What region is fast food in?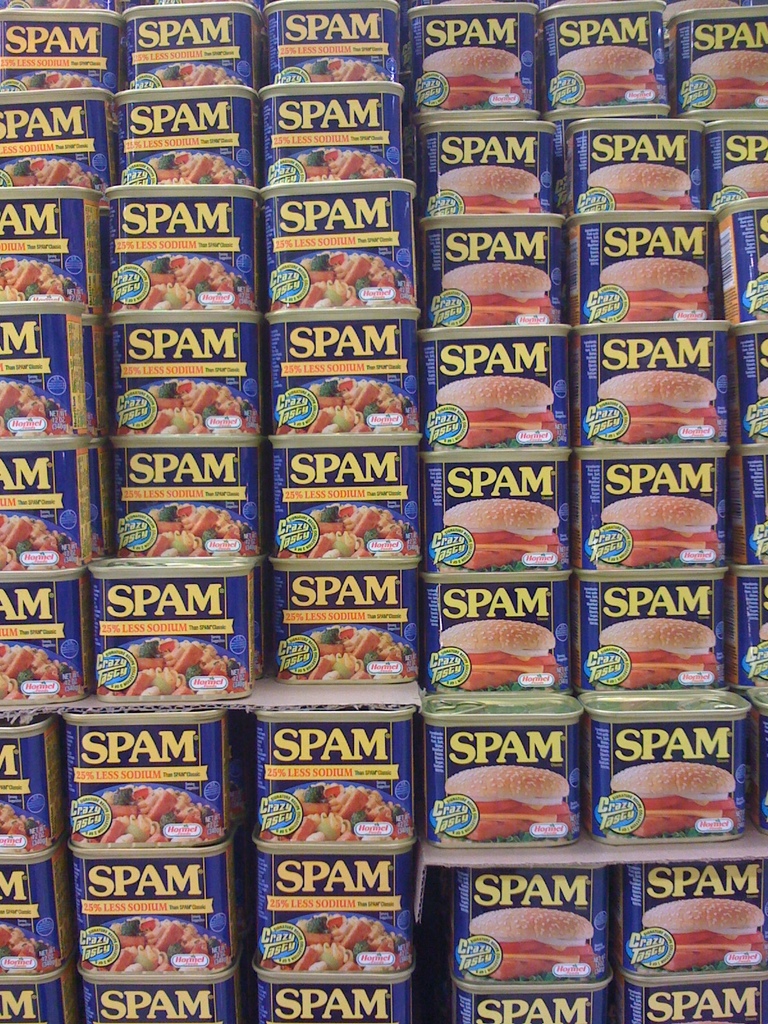
{"left": 720, "top": 161, "right": 767, "bottom": 200}.
